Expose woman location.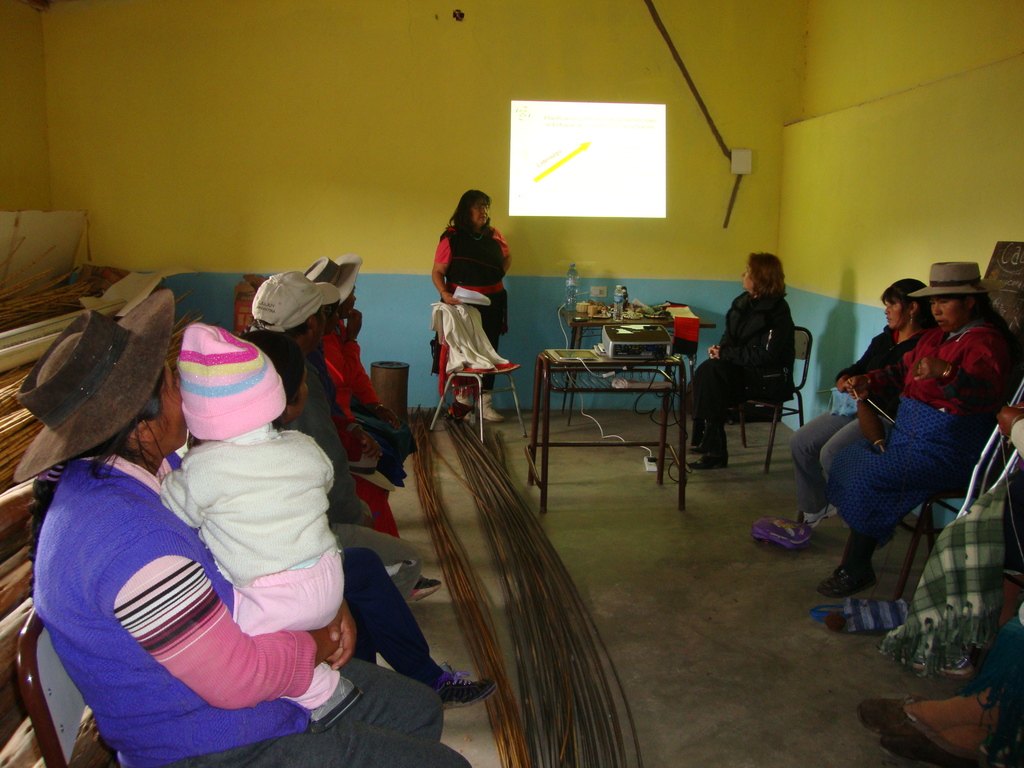
Exposed at (x1=786, y1=274, x2=932, y2=538).
